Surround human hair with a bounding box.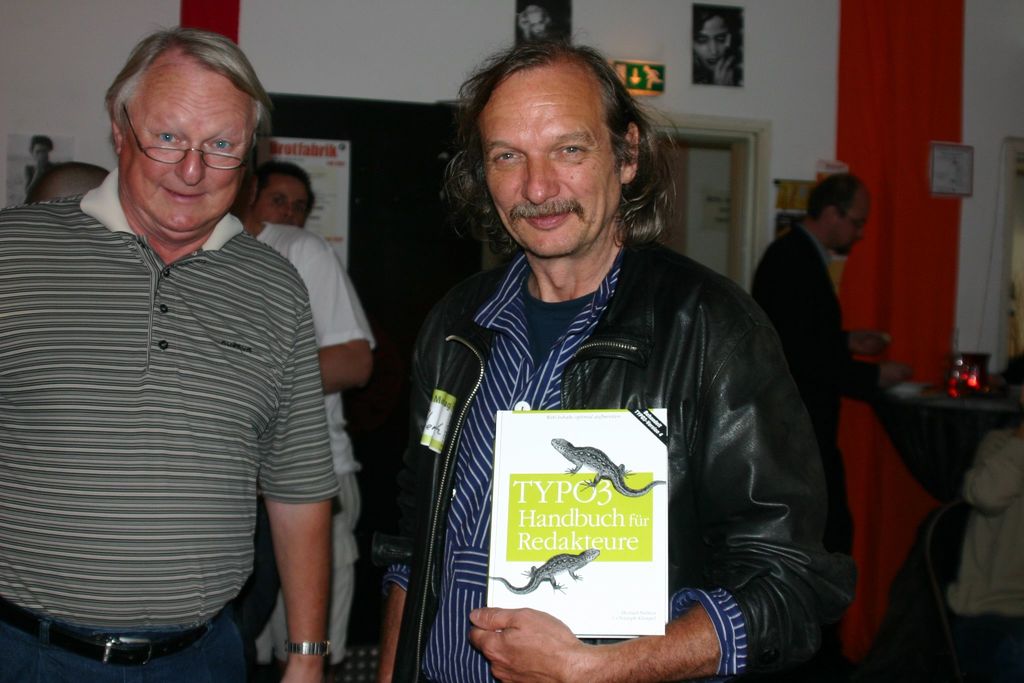
451:42:652:218.
